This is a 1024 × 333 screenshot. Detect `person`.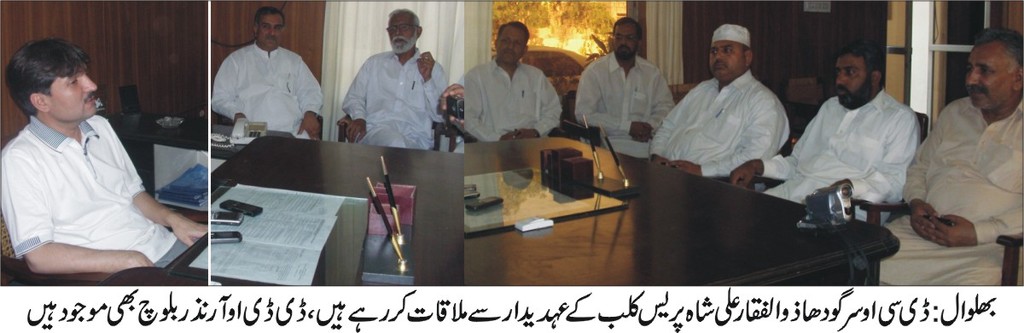
(left=880, top=31, right=1022, bottom=292).
